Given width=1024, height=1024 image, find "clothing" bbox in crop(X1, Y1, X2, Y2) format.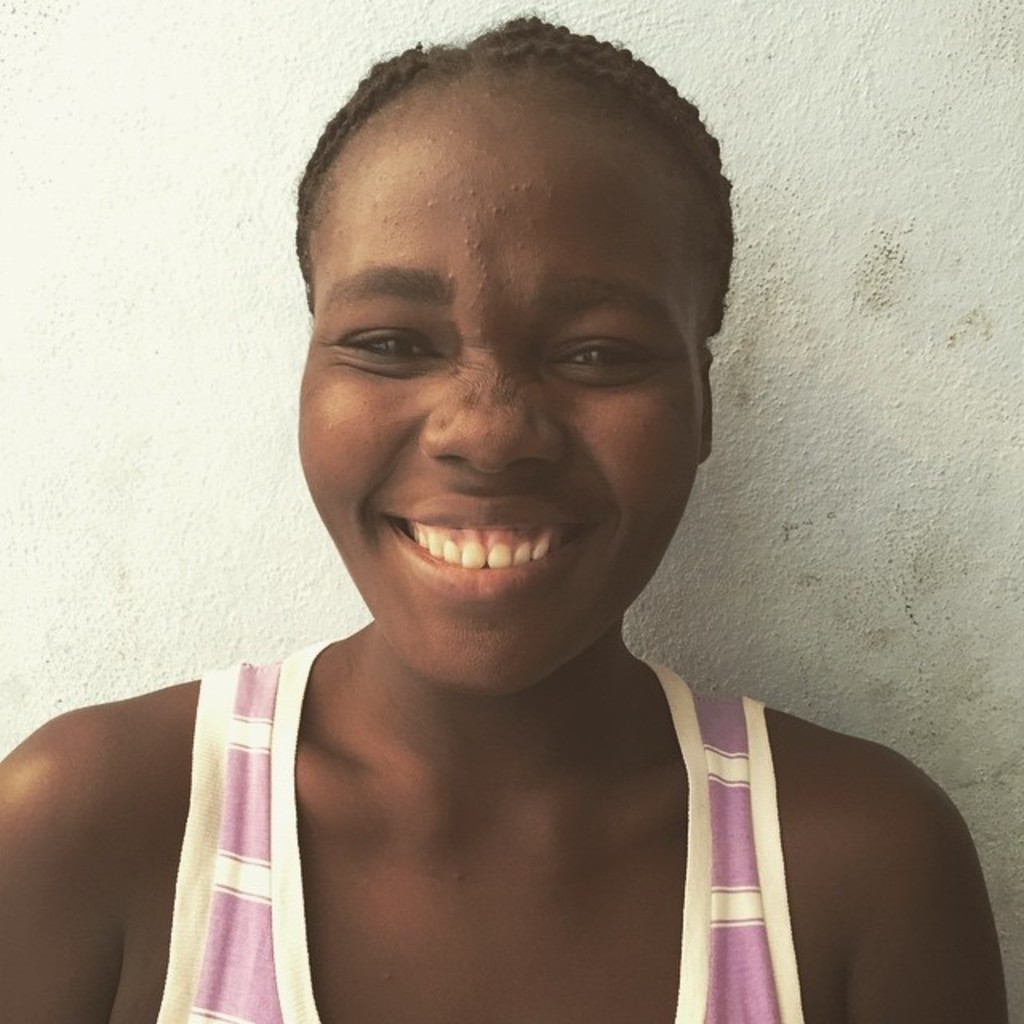
crop(58, 469, 877, 990).
